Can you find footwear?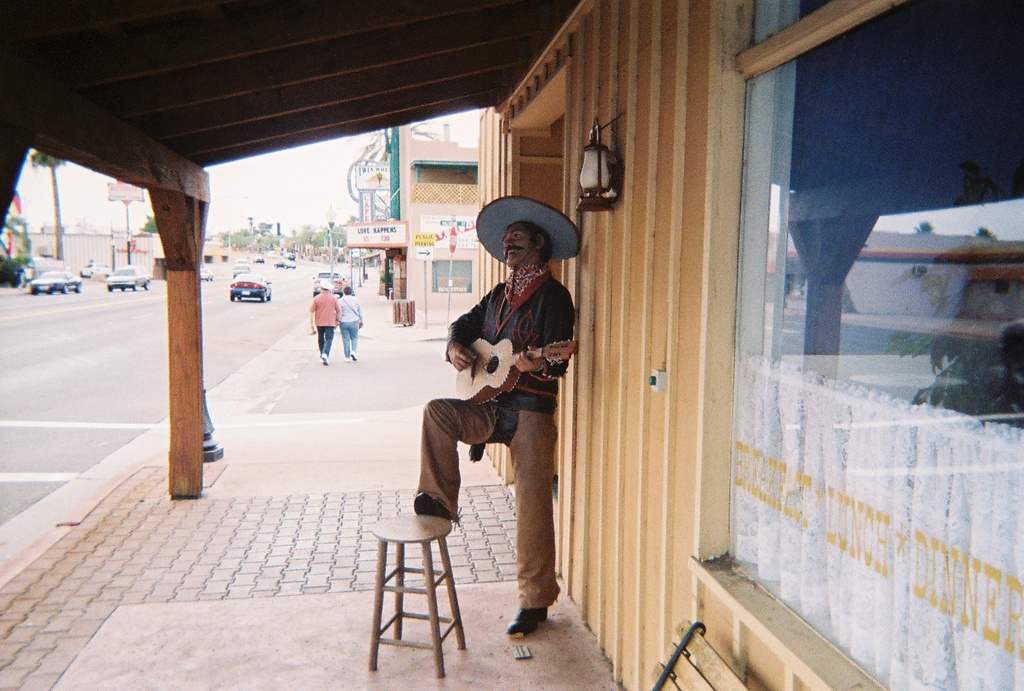
Yes, bounding box: <box>323,352,328,367</box>.
